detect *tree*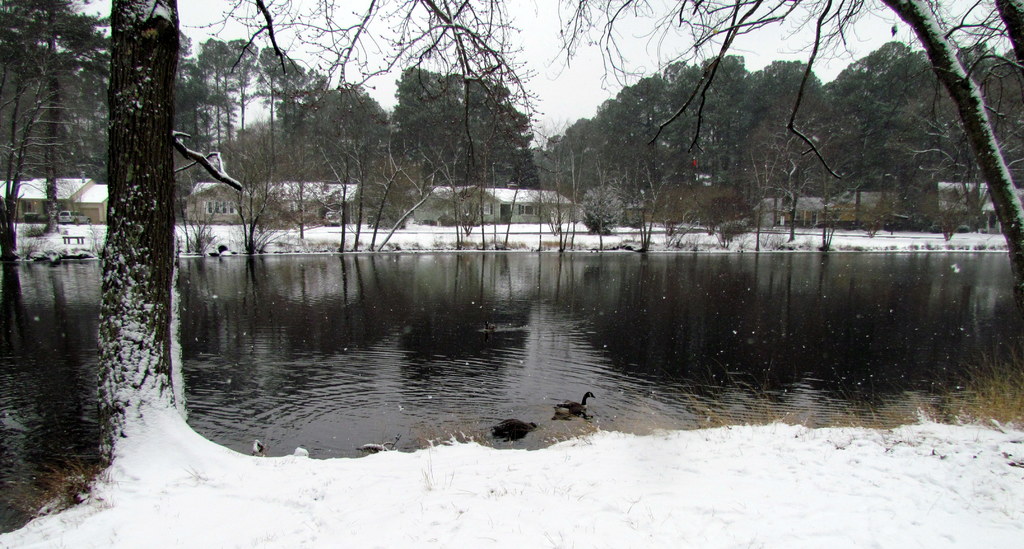
box=[734, 53, 822, 165]
